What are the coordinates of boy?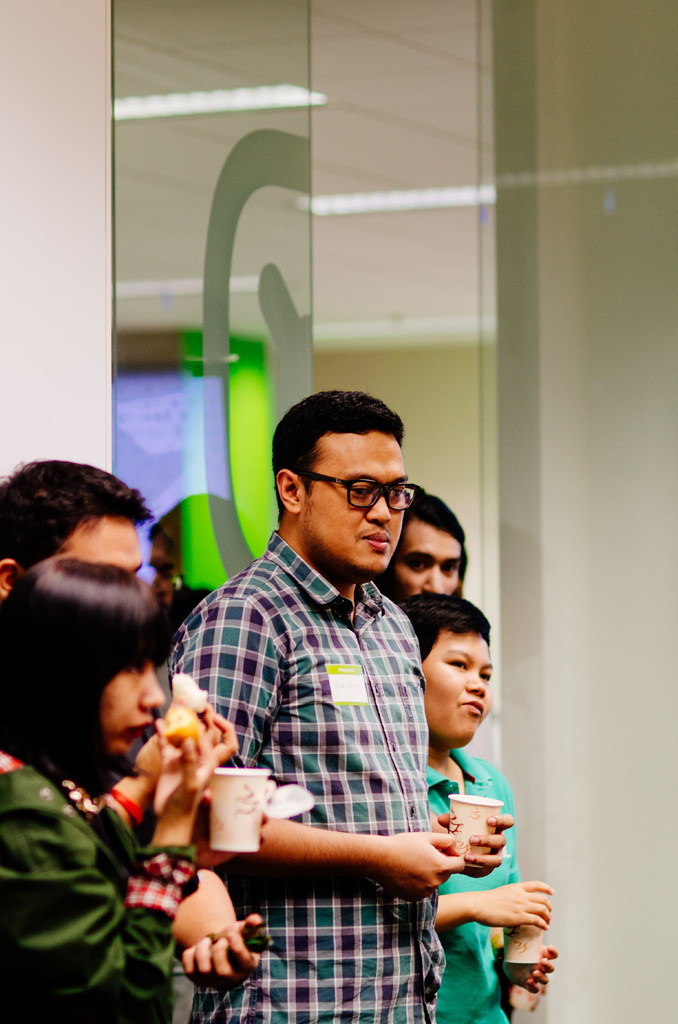
BBox(400, 585, 560, 1023).
